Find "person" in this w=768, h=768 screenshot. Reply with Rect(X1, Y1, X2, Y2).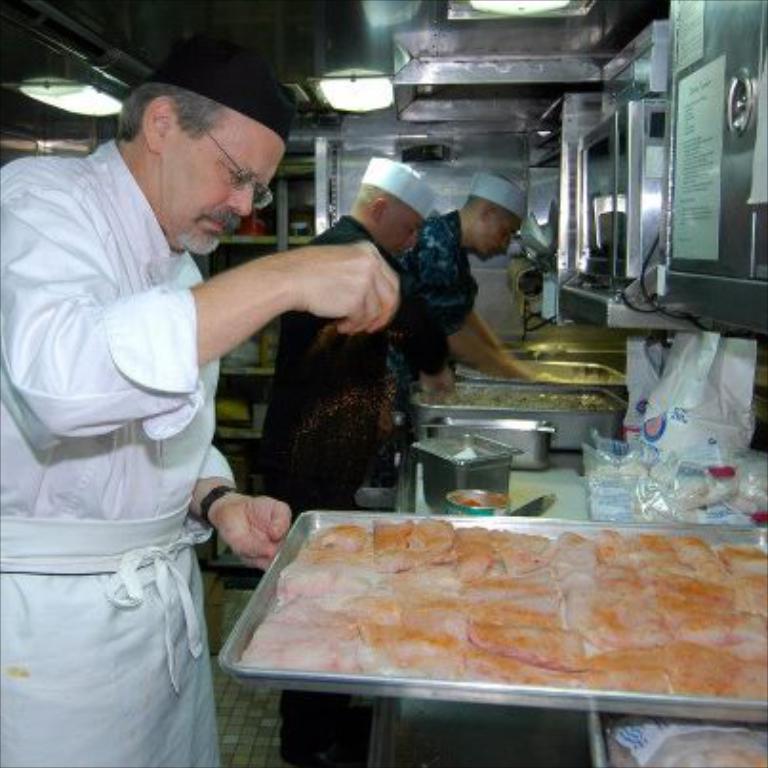
Rect(400, 170, 539, 417).
